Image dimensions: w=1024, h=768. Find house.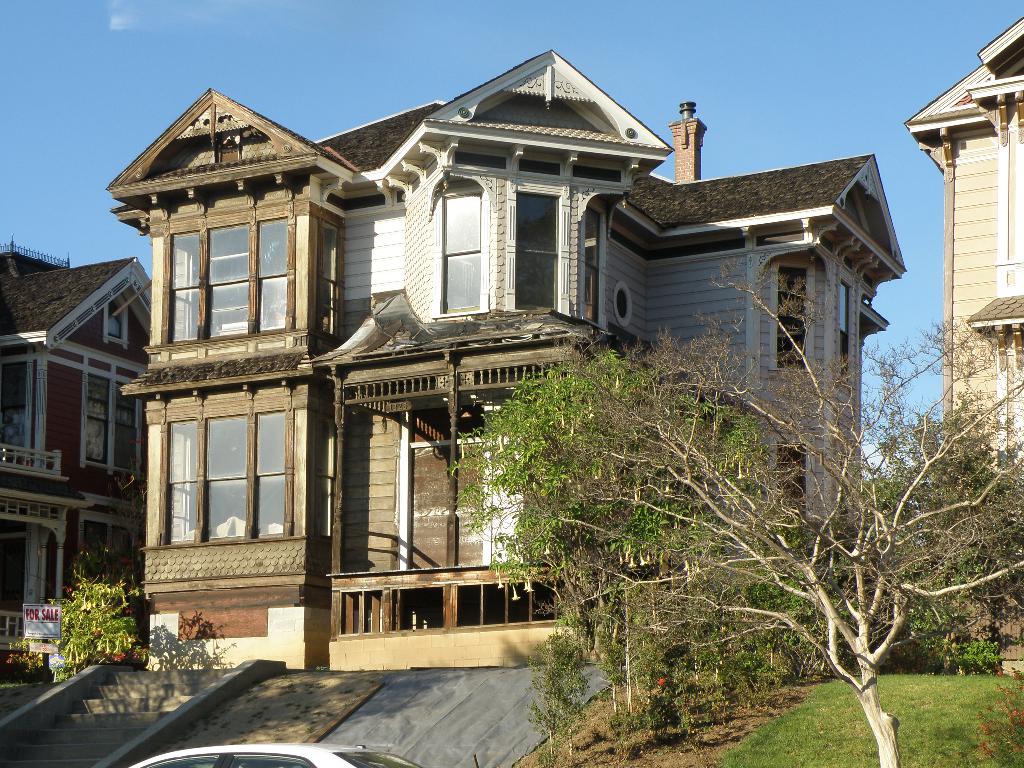
125/47/904/663.
